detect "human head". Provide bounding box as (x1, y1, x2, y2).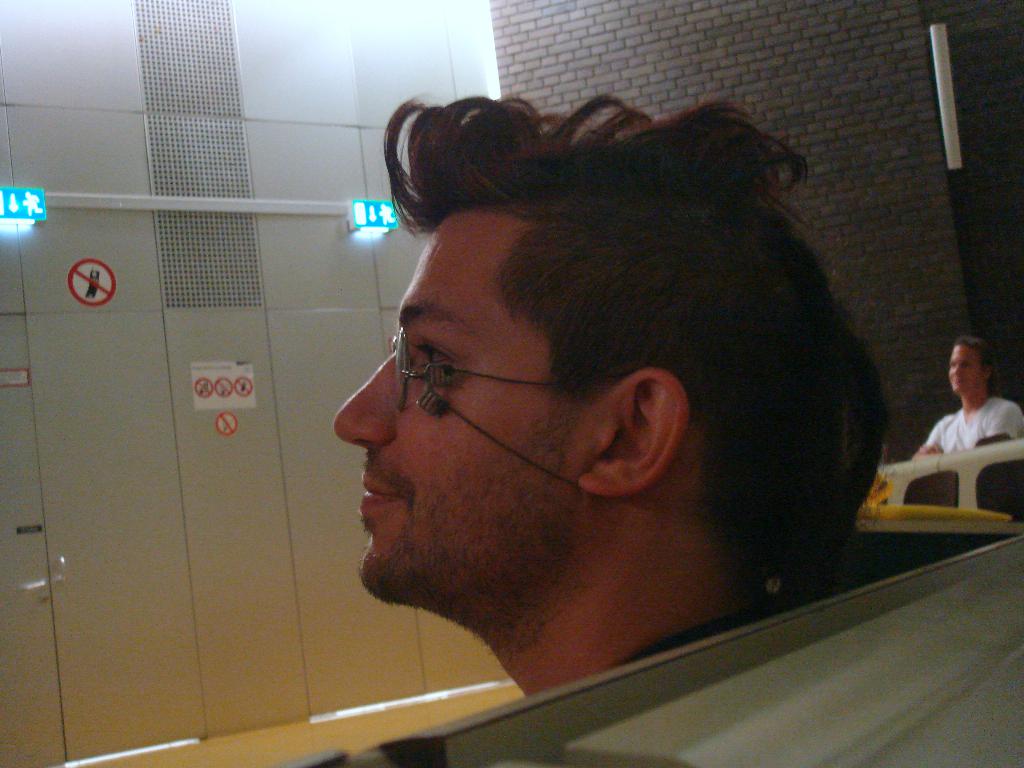
(944, 340, 995, 399).
